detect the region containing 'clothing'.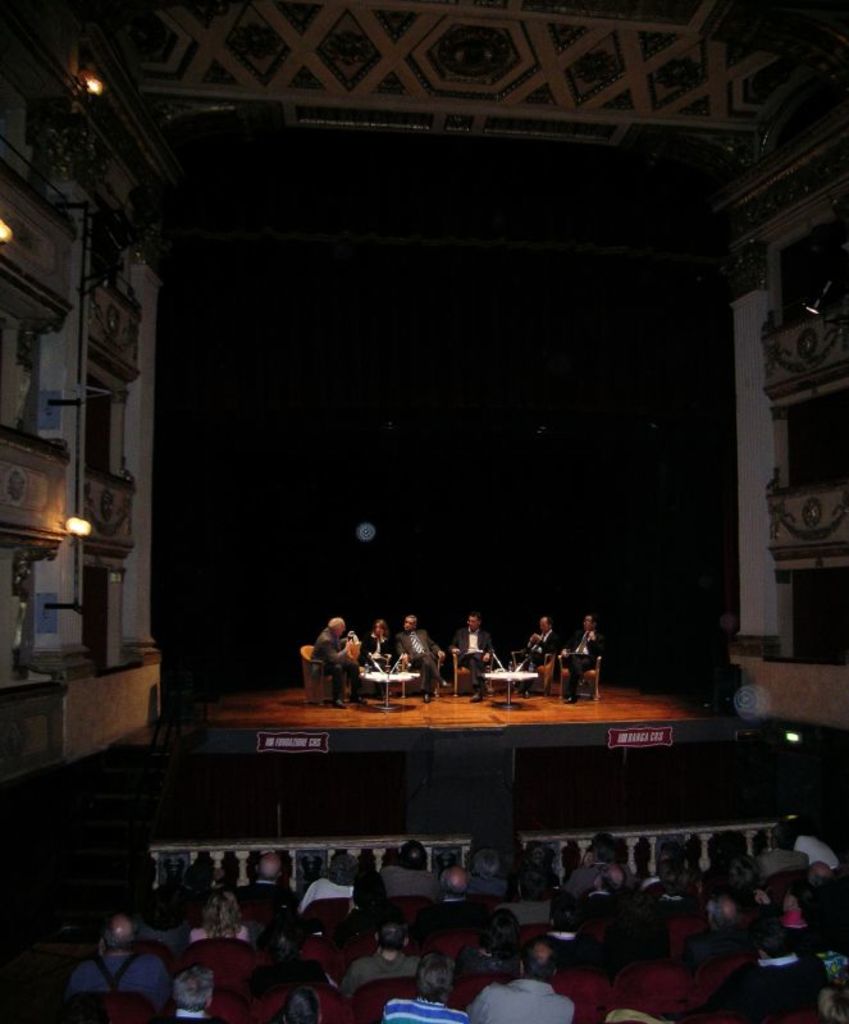
BBox(237, 882, 286, 910).
